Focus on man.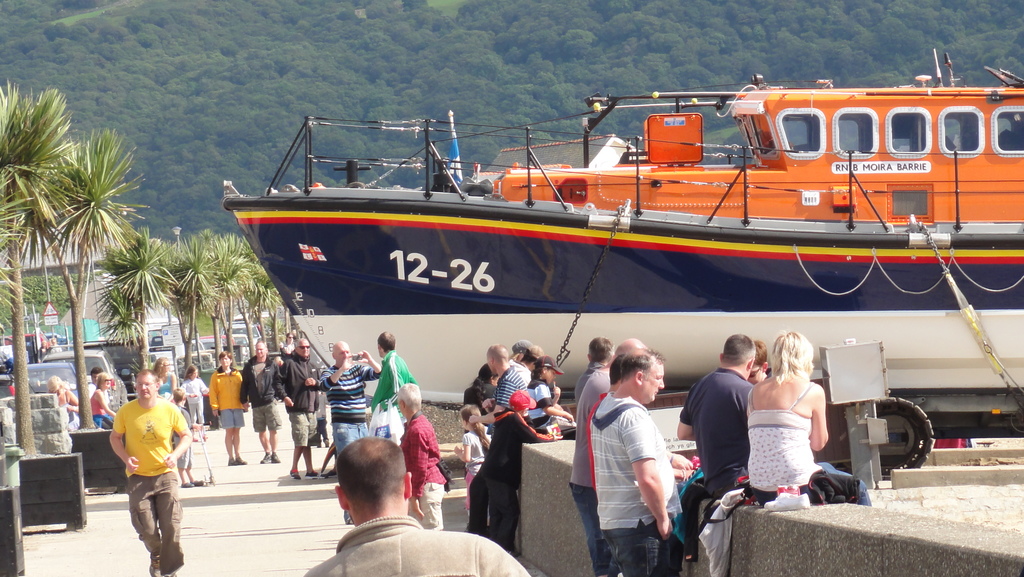
Focused at crop(746, 337, 771, 391).
